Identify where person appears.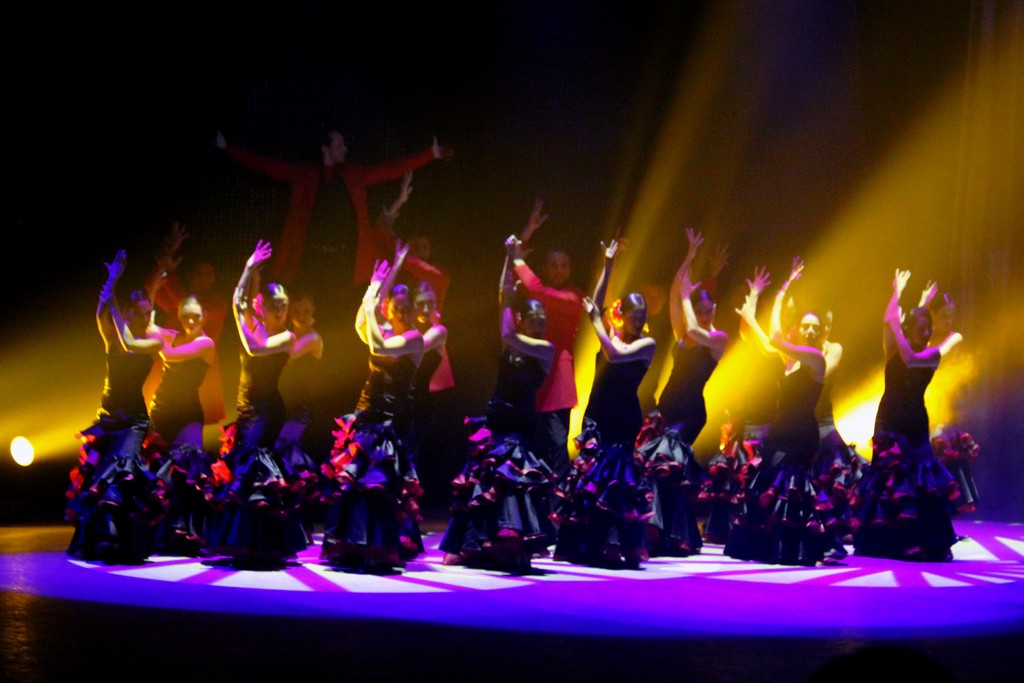
Appears at {"x1": 143, "y1": 286, "x2": 212, "y2": 550}.
